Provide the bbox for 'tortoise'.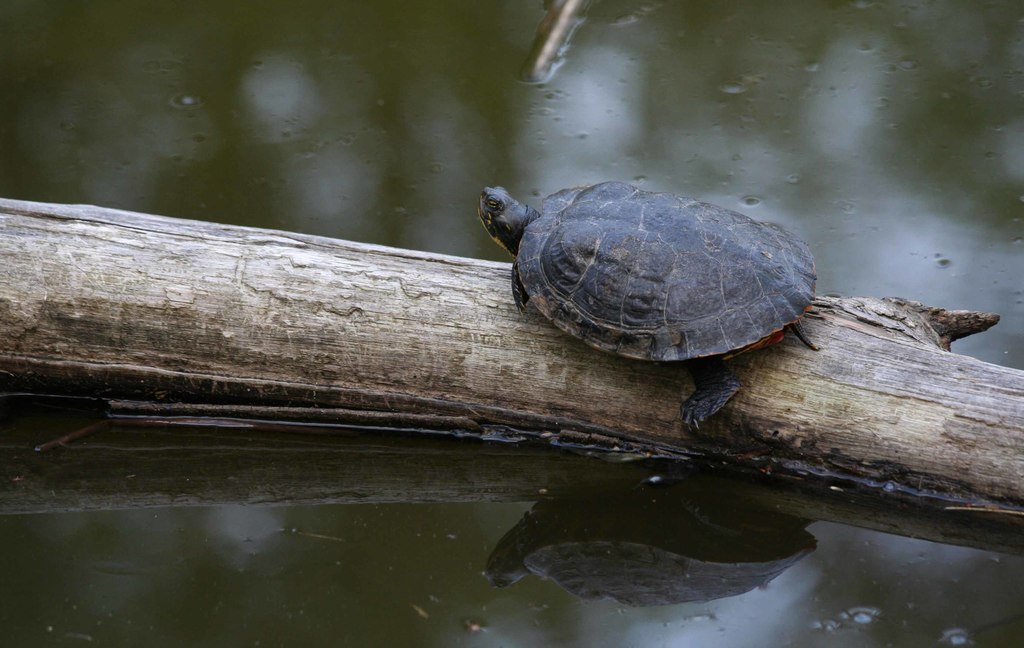
<region>477, 172, 844, 440</region>.
